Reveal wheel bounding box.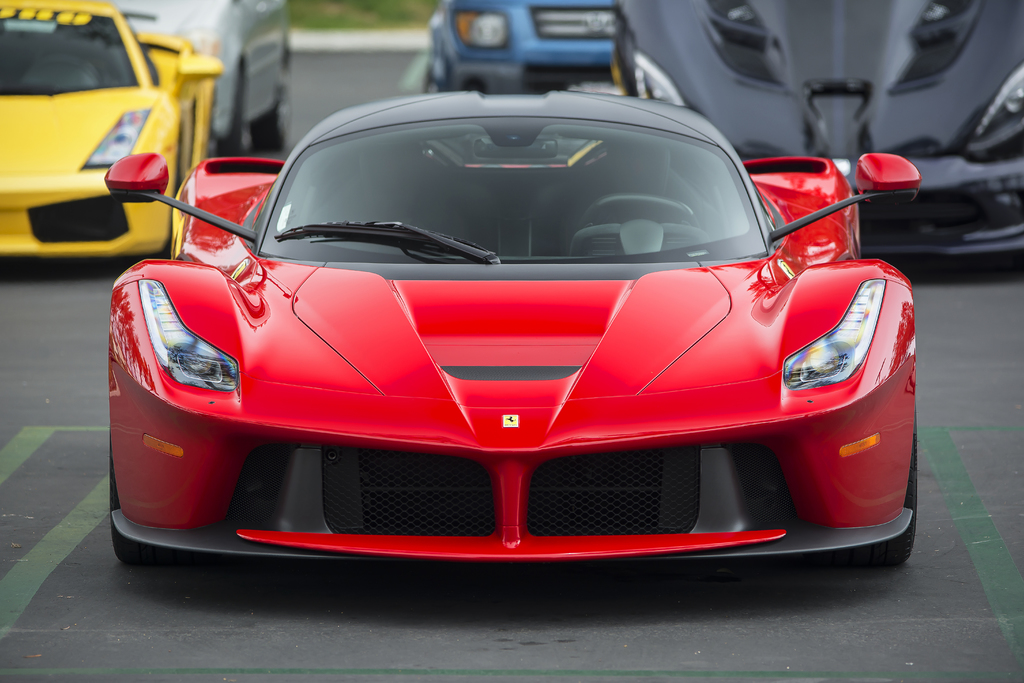
Revealed: crop(110, 431, 199, 566).
